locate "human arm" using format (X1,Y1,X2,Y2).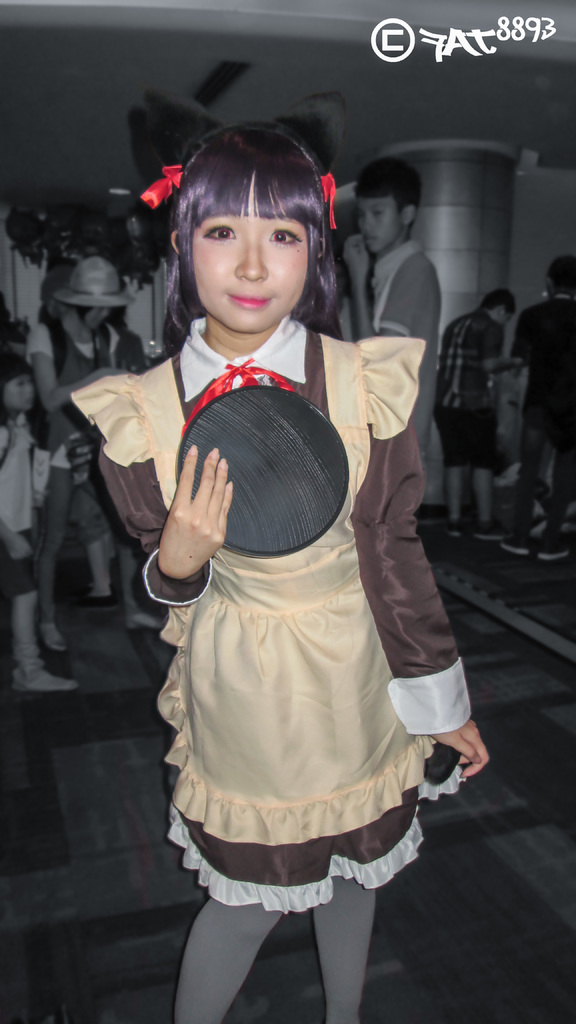
(142,420,258,589).
